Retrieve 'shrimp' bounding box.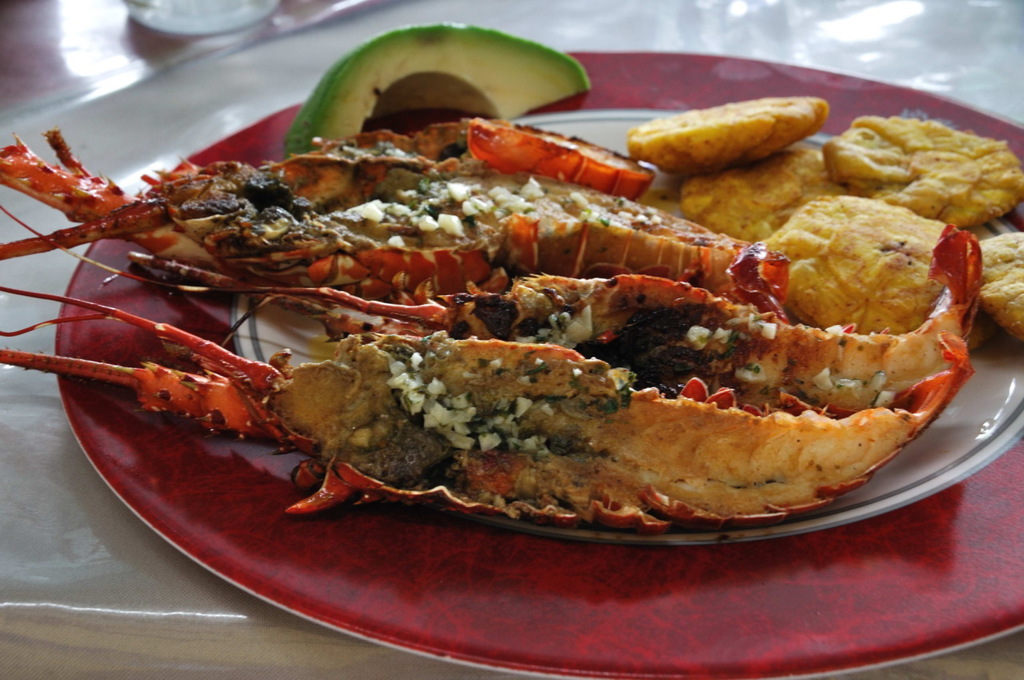
Bounding box: detection(0, 283, 976, 529).
